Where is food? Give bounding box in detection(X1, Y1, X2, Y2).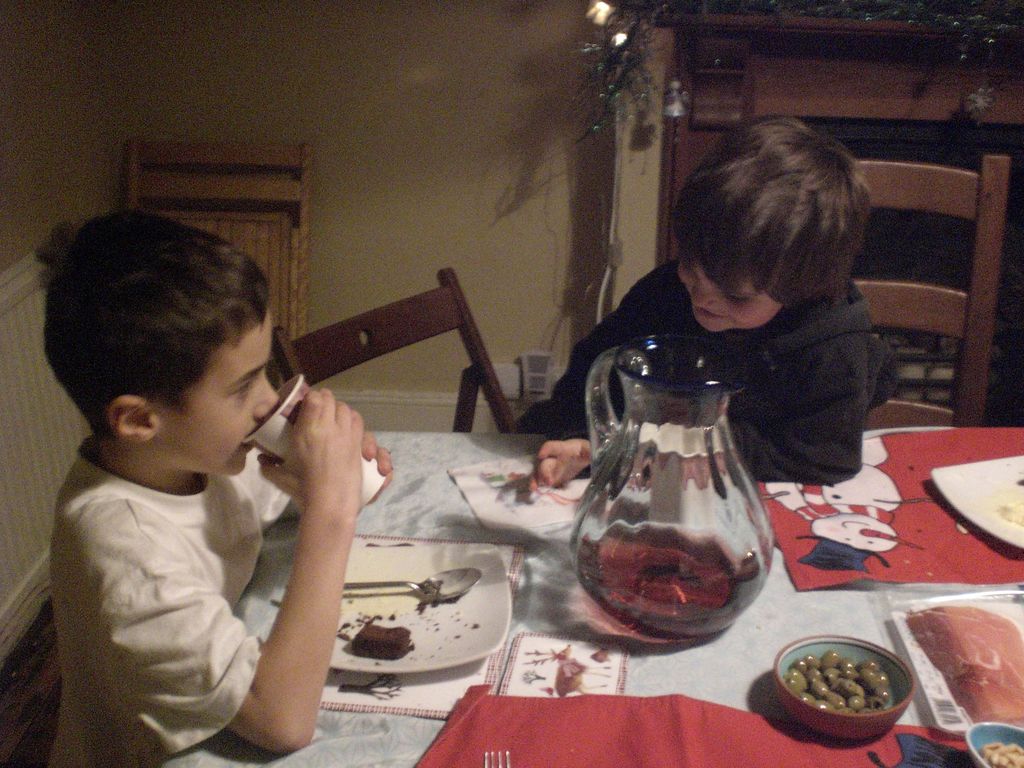
detection(996, 488, 1023, 525).
